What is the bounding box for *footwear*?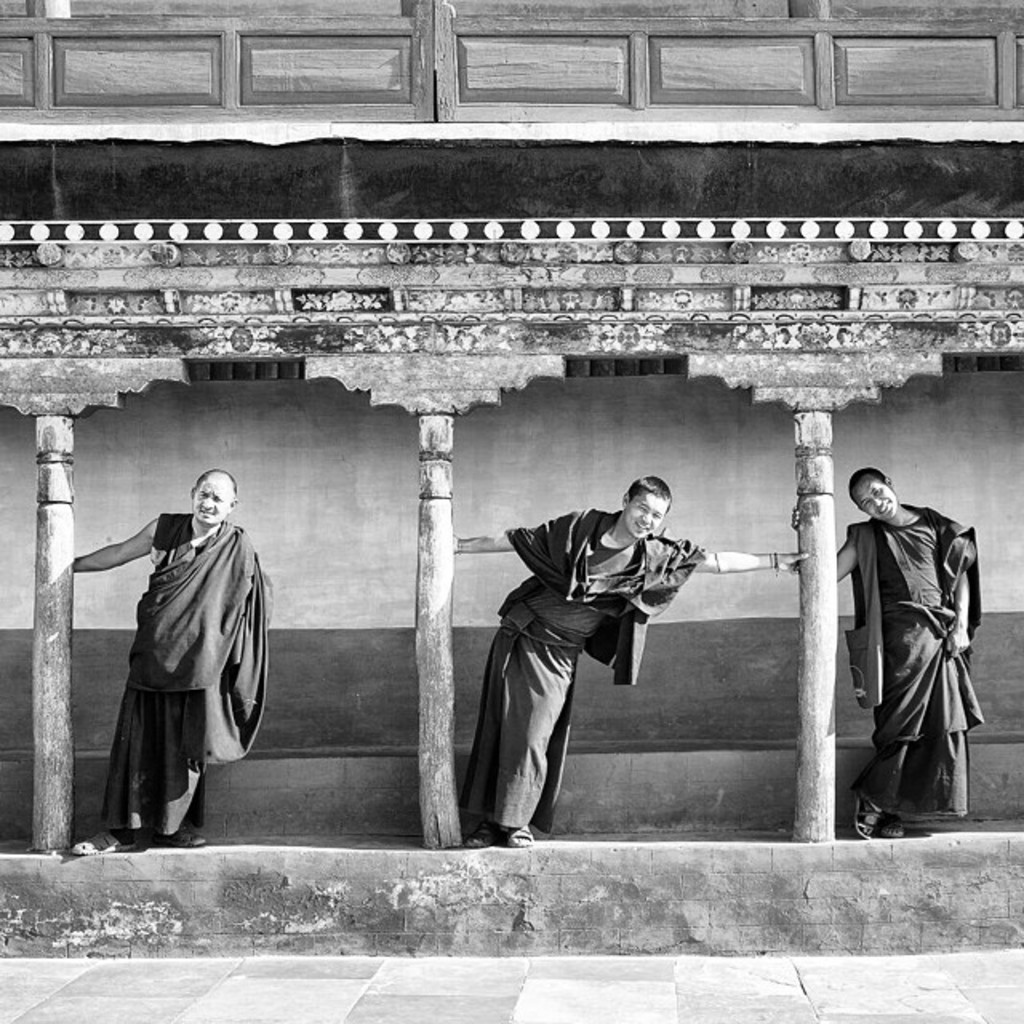
<region>504, 822, 534, 846</region>.
